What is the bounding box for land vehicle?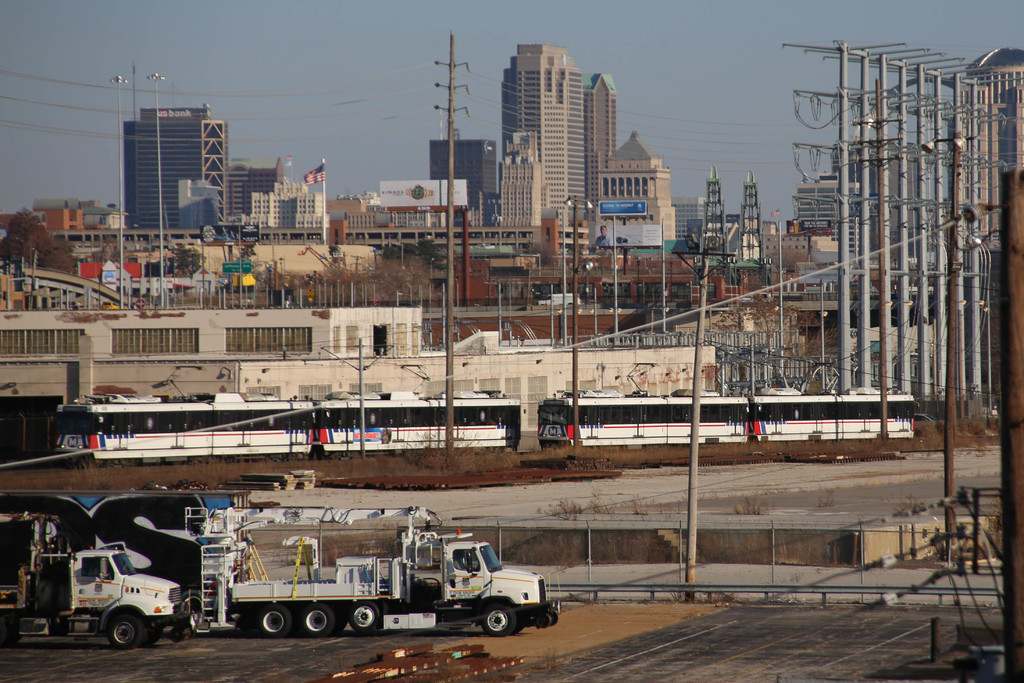
[52, 374, 519, 463].
